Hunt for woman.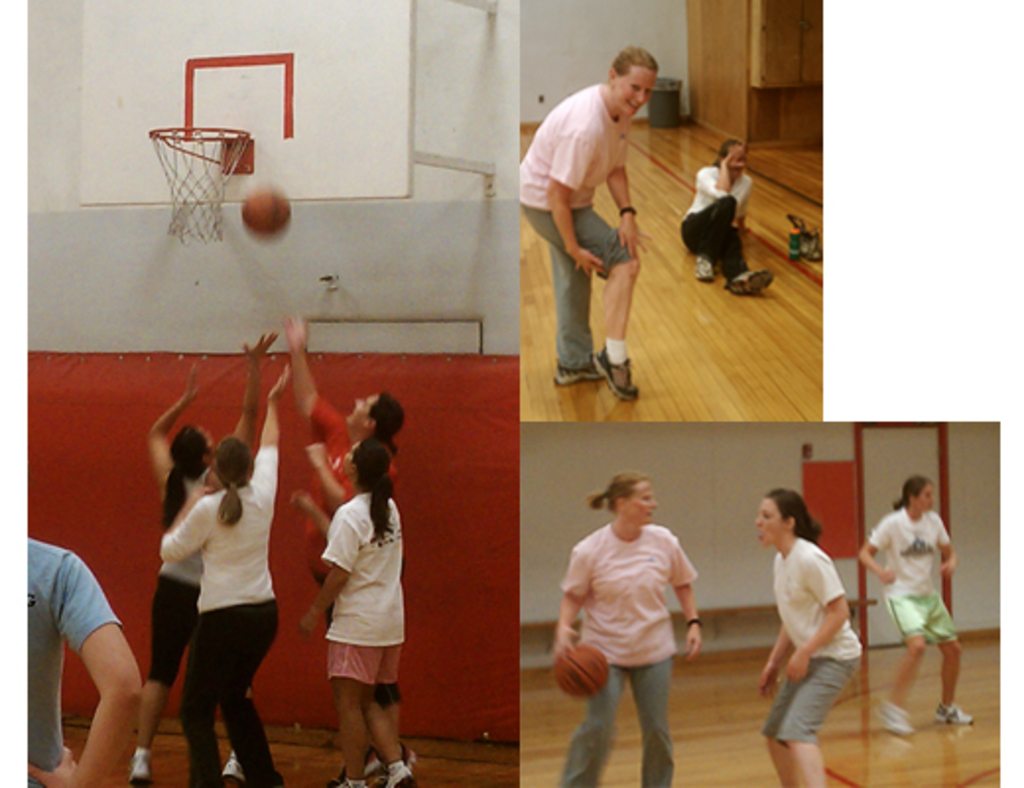
Hunted down at box(175, 329, 299, 786).
